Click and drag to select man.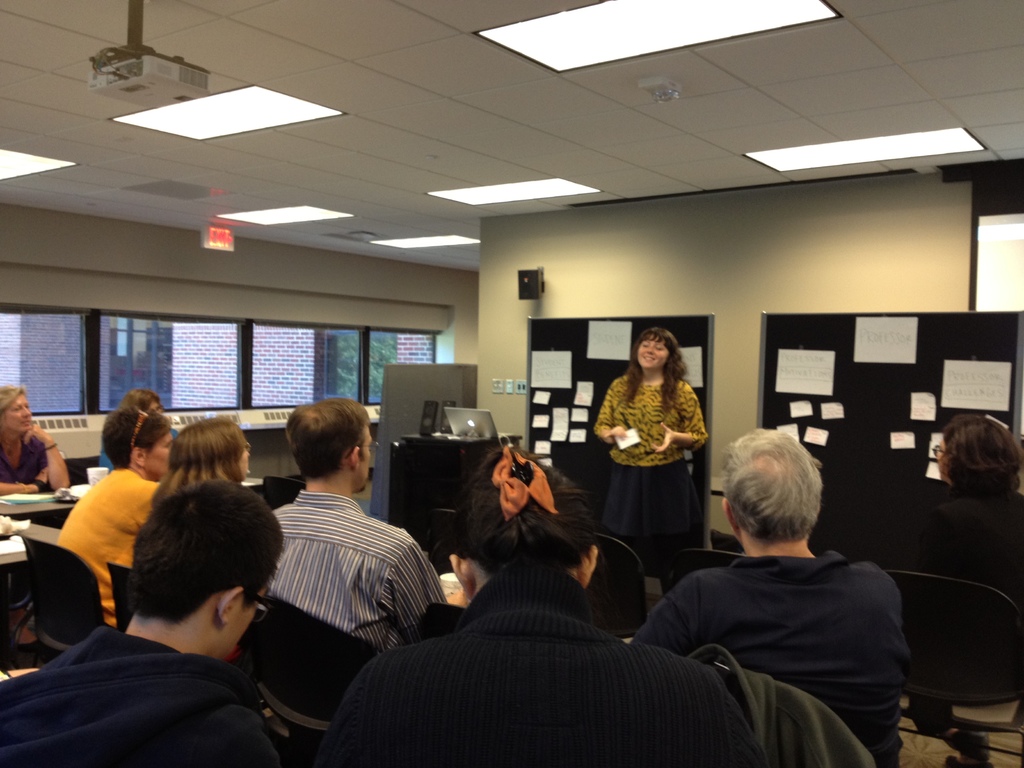
Selection: 0 475 282 767.
